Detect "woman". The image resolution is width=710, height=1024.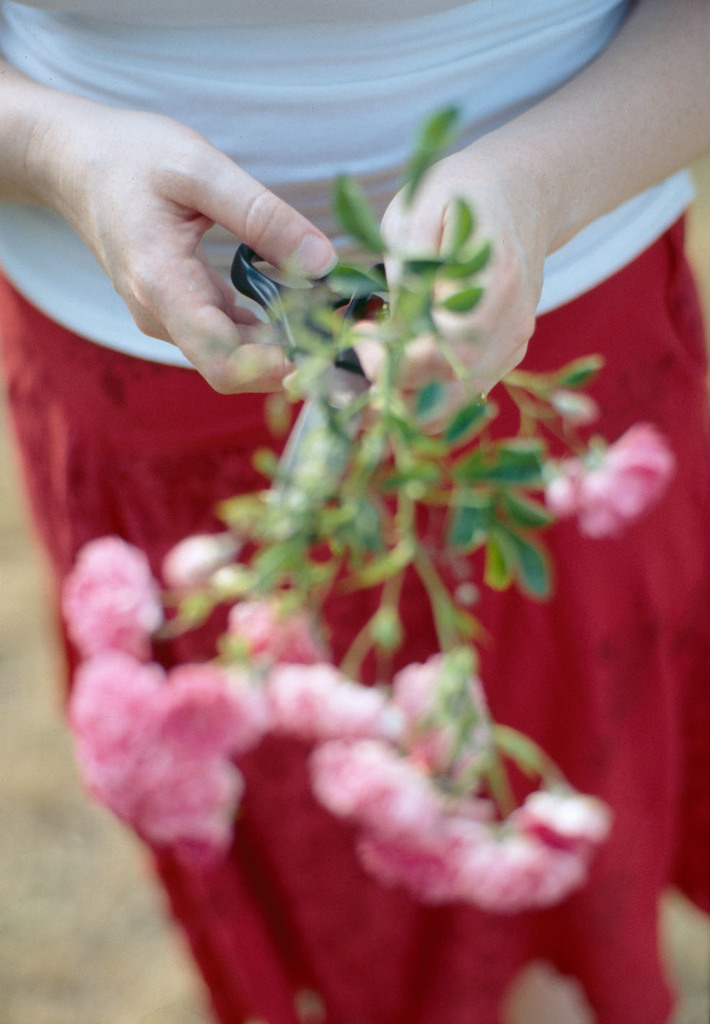
pyautogui.locateOnScreen(1, 1, 709, 1023).
